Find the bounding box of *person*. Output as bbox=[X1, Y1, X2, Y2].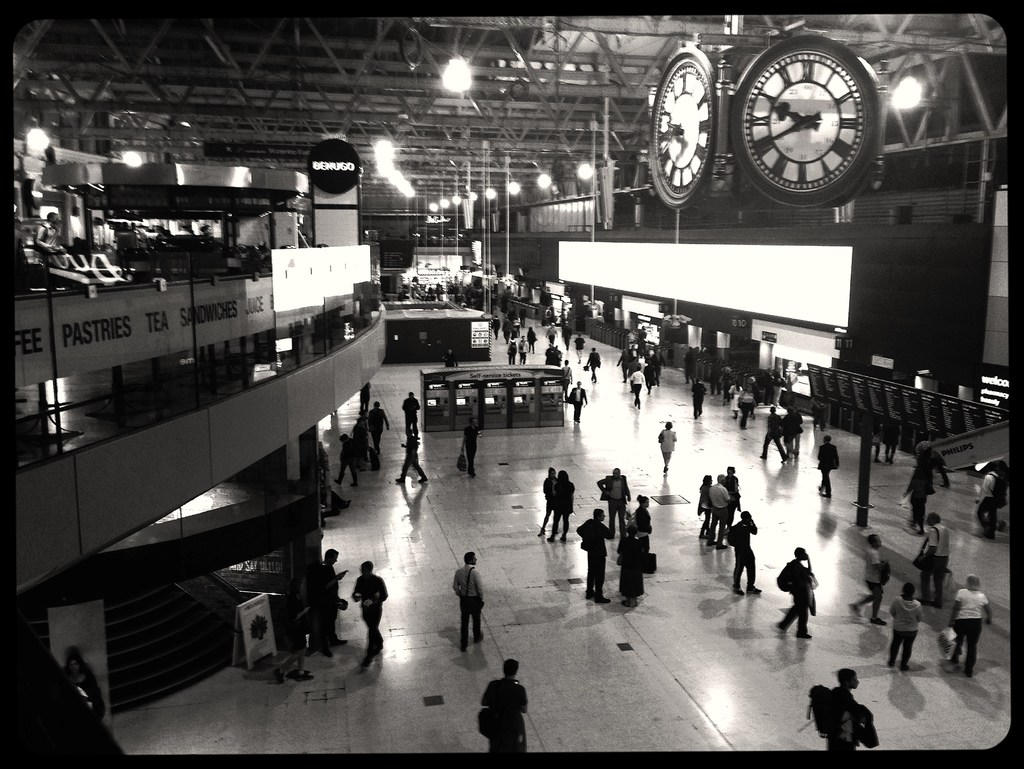
bbox=[899, 444, 944, 527].
